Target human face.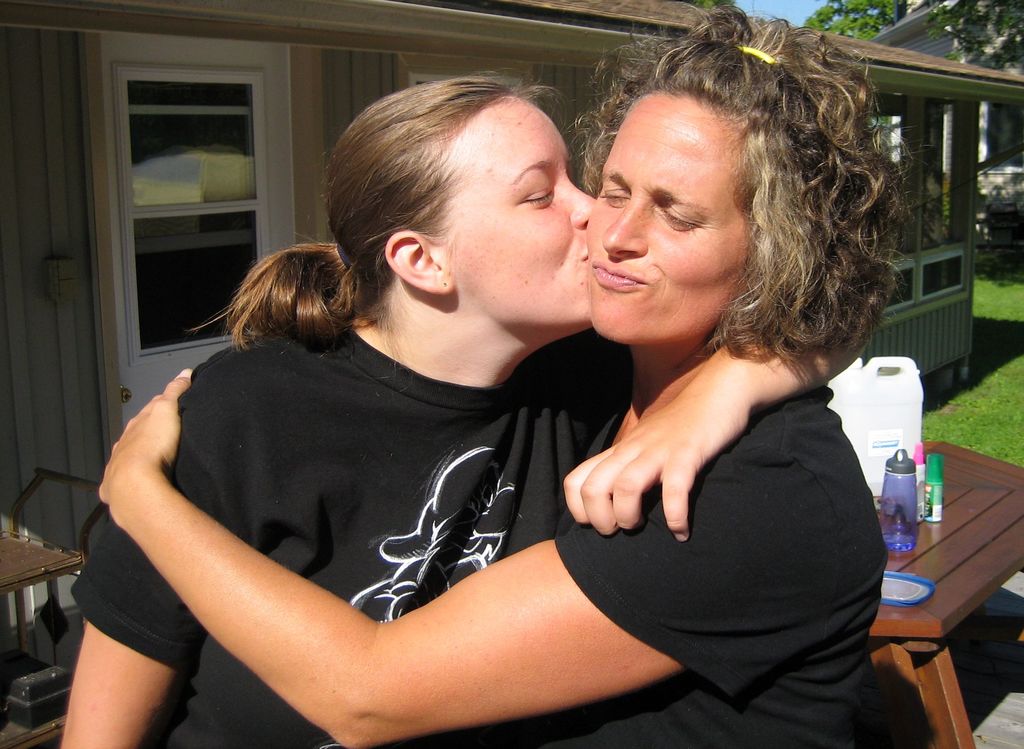
Target region: box=[582, 91, 761, 342].
